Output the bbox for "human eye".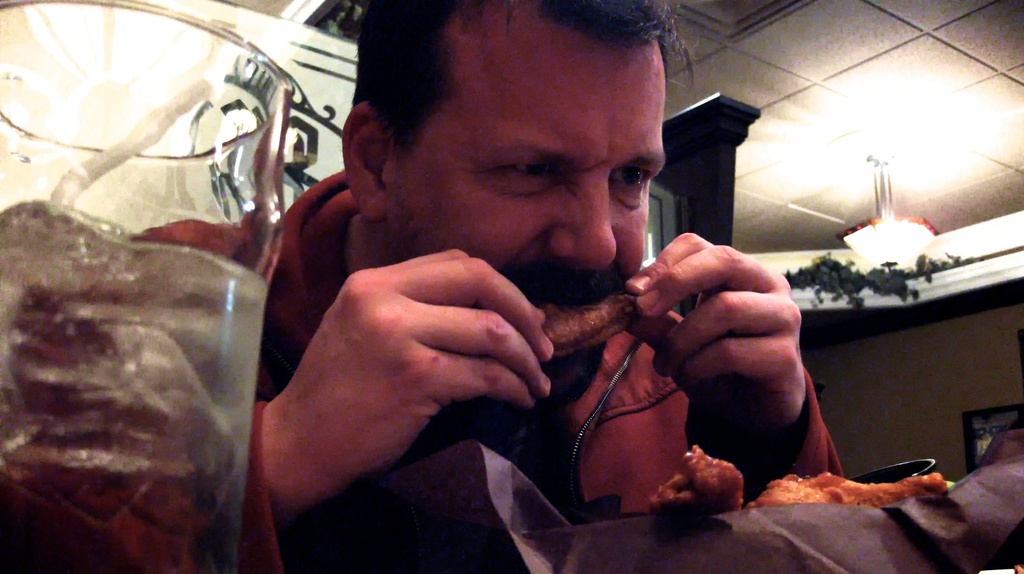
{"left": 609, "top": 163, "right": 657, "bottom": 199}.
